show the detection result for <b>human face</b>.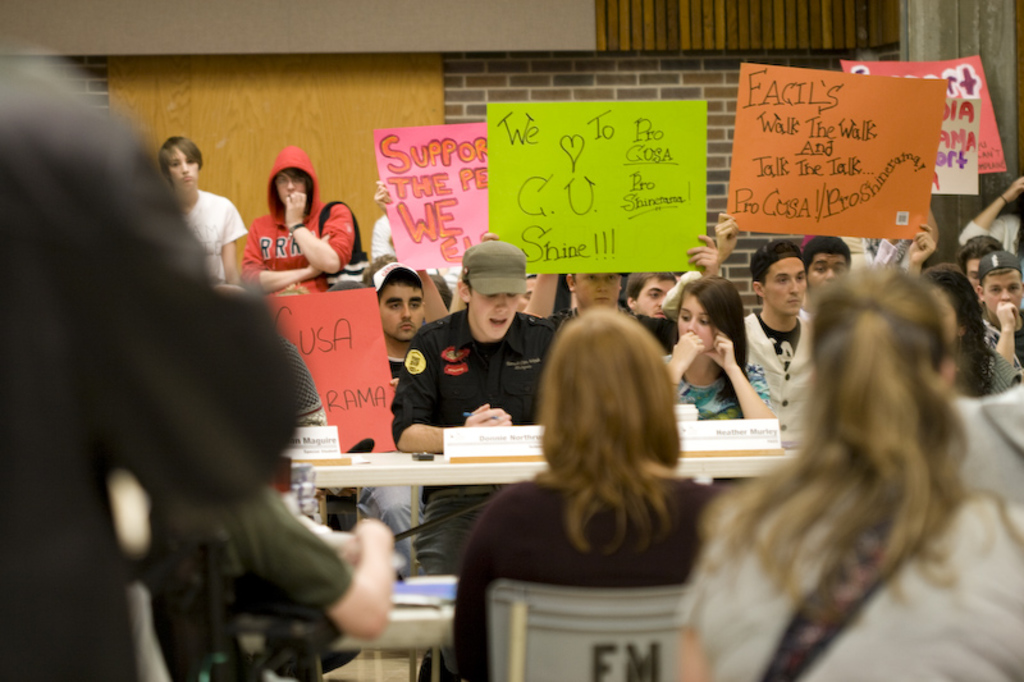
[left=678, top=296, right=718, bottom=348].
